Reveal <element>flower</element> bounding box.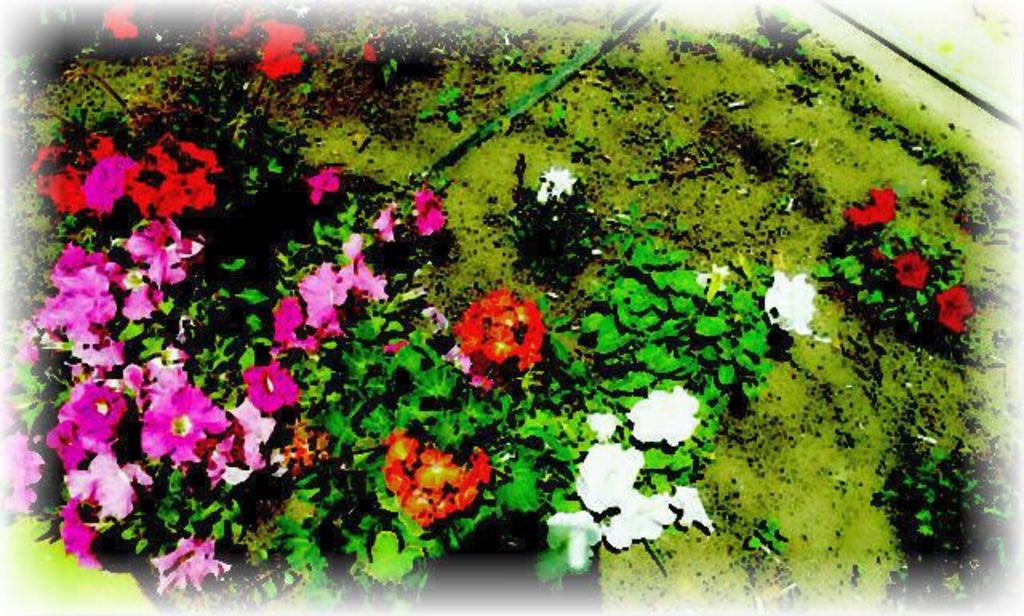
Revealed: 304, 162, 339, 208.
